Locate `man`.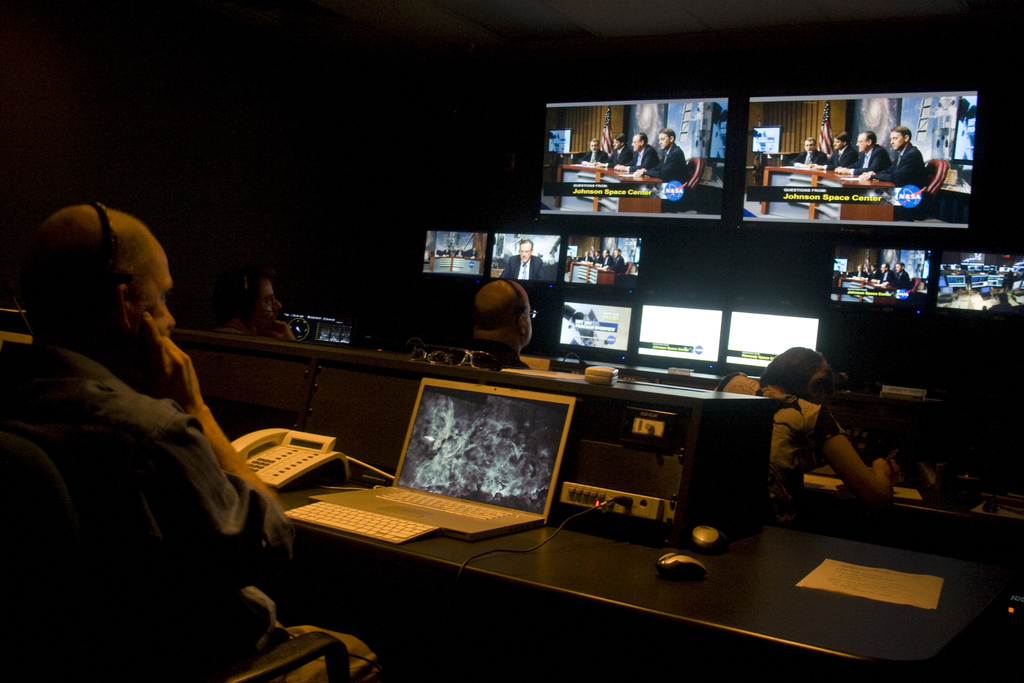
Bounding box: box=[691, 343, 889, 507].
